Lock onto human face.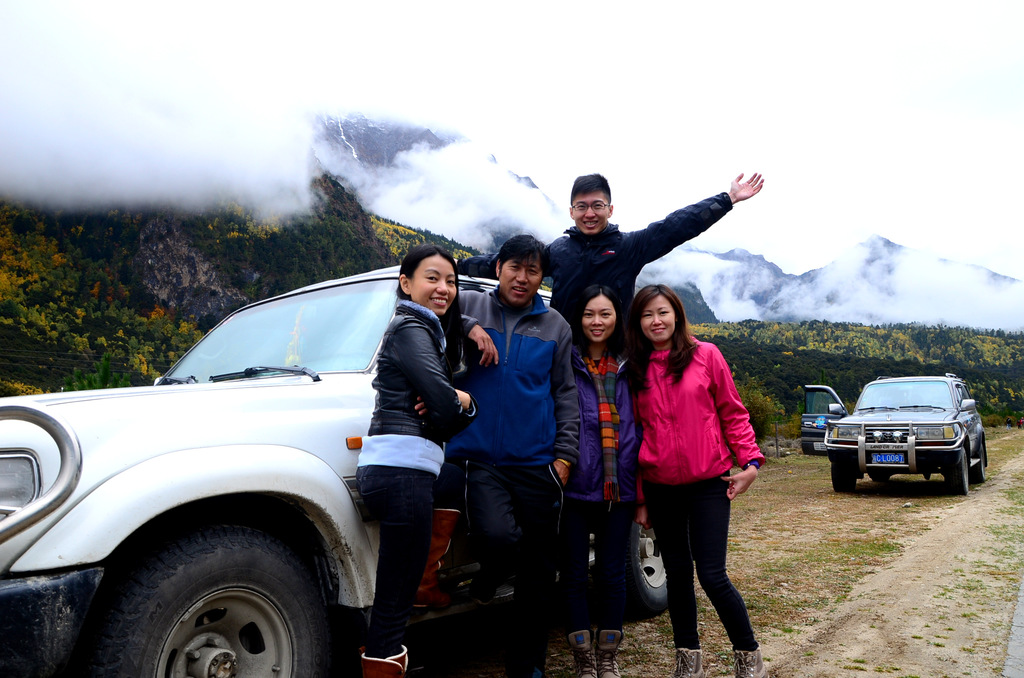
Locked: pyautogui.locateOnScreen(497, 256, 541, 306).
